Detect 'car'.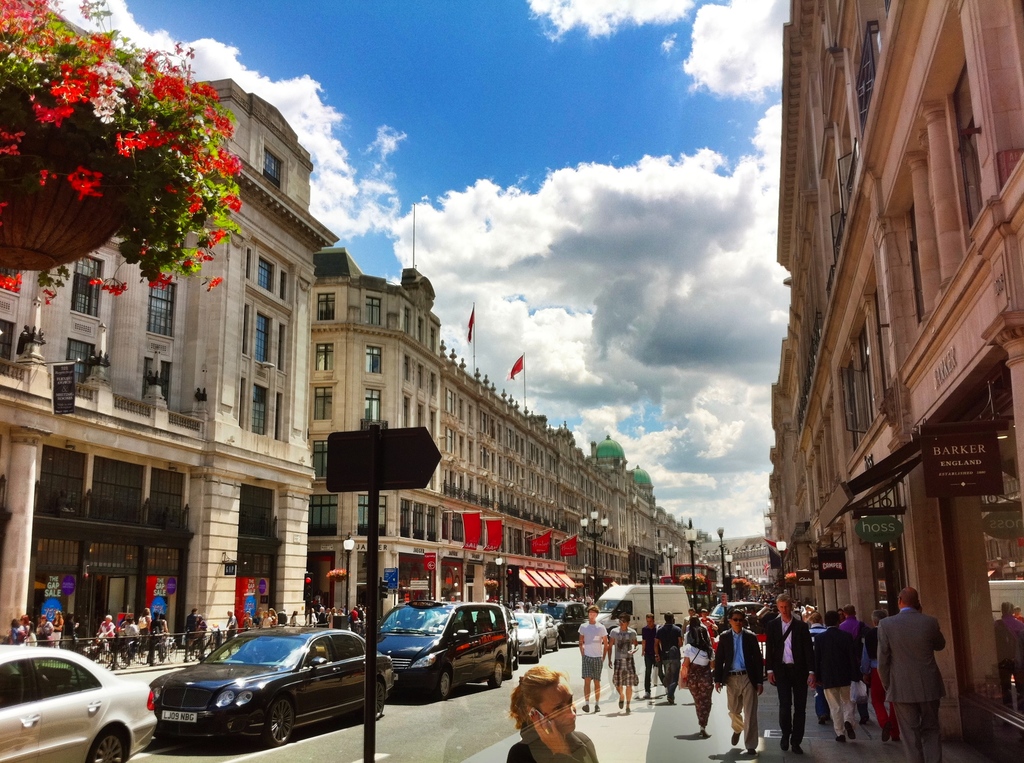
Detected at Rect(365, 591, 518, 701).
